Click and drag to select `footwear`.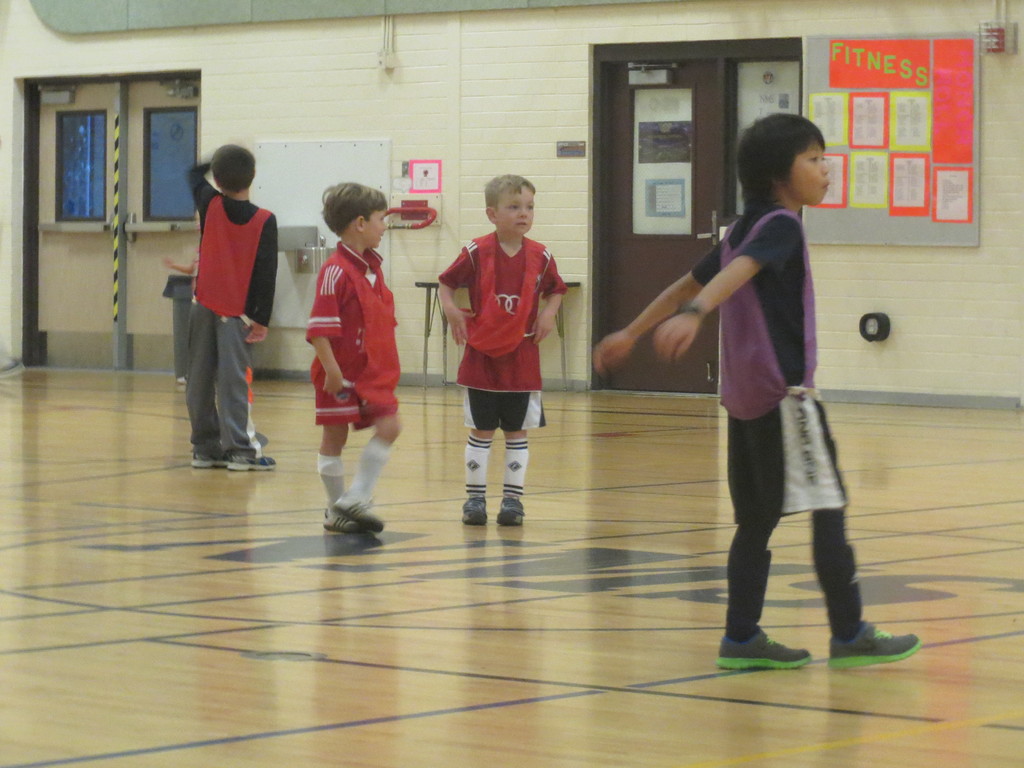
Selection: <box>221,456,278,468</box>.
